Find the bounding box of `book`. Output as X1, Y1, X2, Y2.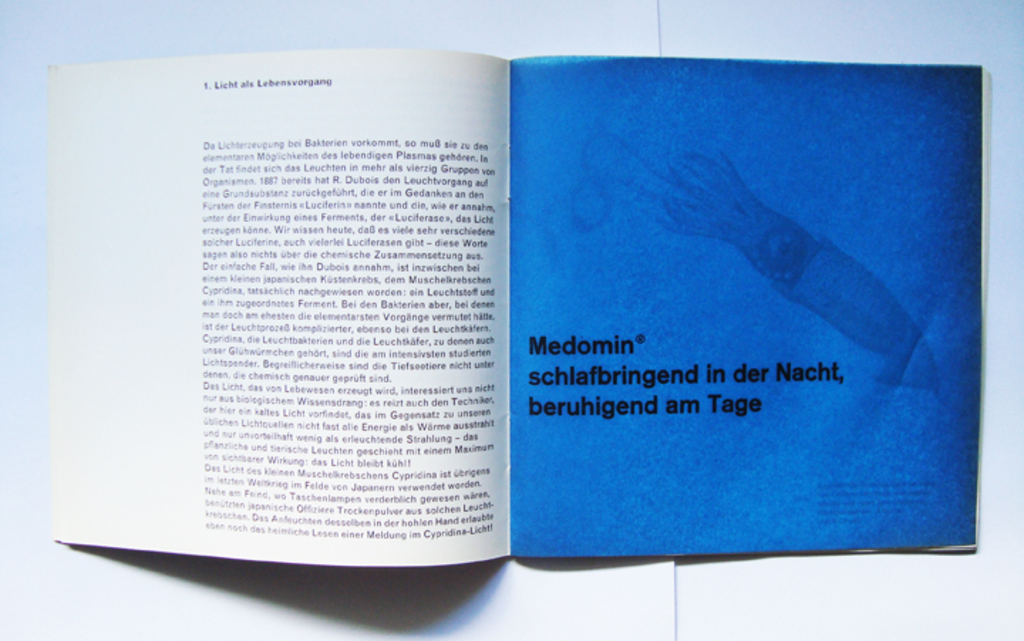
48, 63, 980, 549.
